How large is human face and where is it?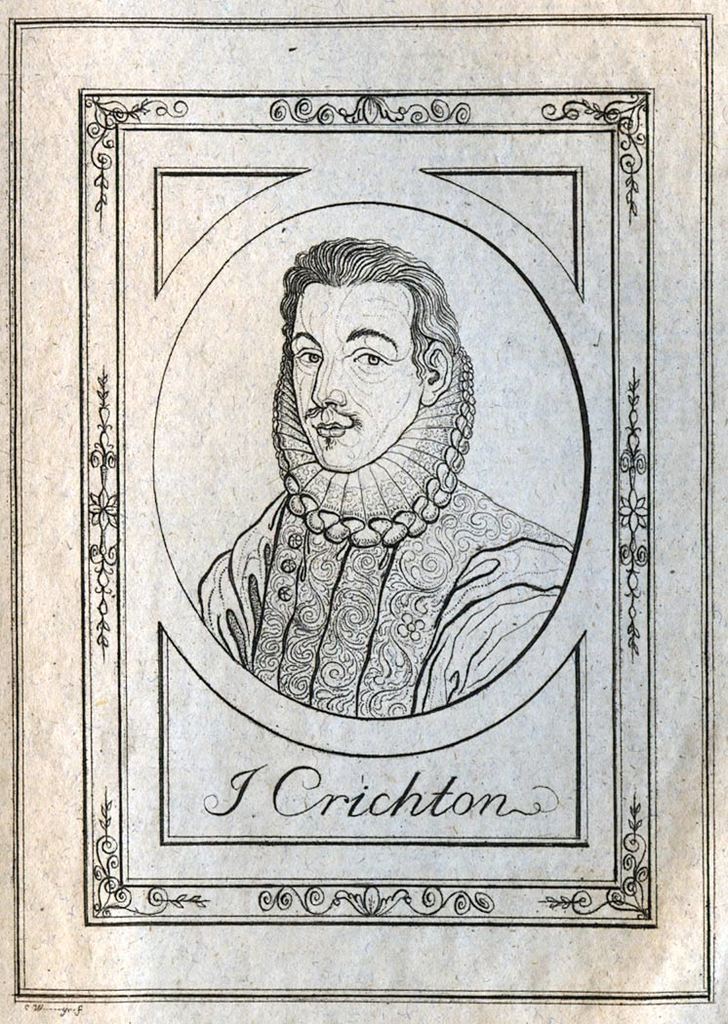
Bounding box: 288, 284, 425, 471.
